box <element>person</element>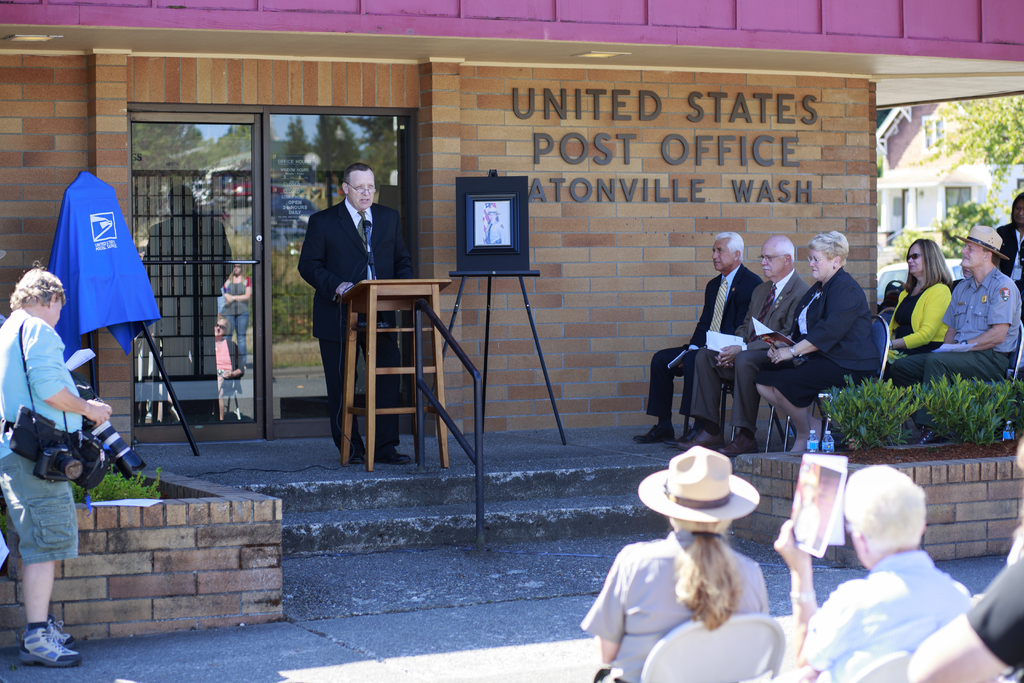
x1=583, y1=443, x2=774, y2=682
